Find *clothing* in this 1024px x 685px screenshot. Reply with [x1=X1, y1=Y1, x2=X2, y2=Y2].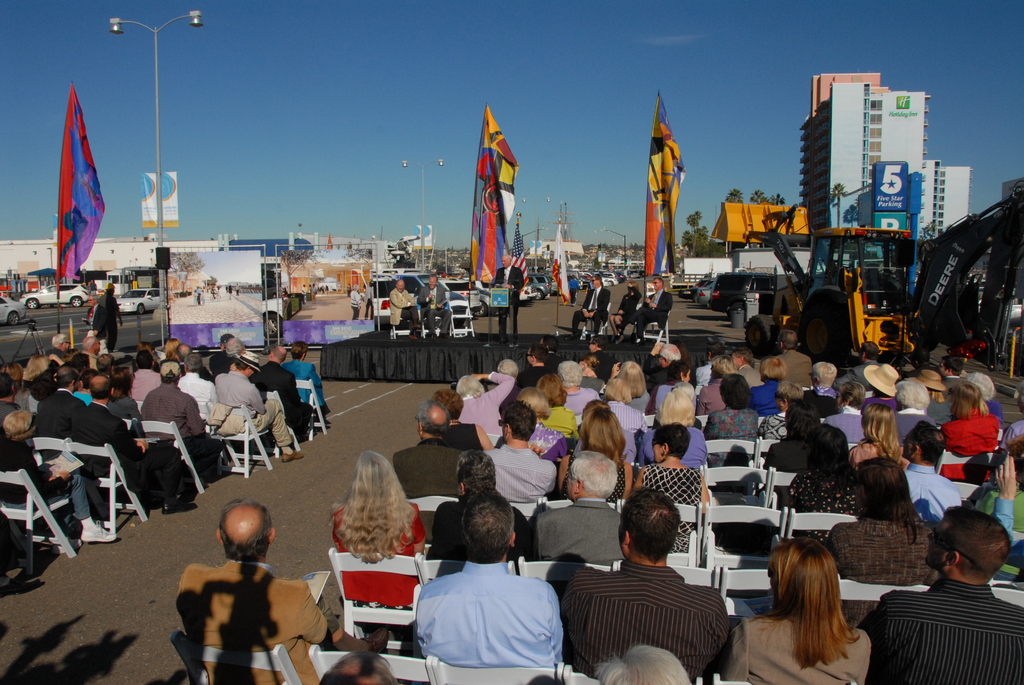
[x1=556, y1=559, x2=733, y2=679].
